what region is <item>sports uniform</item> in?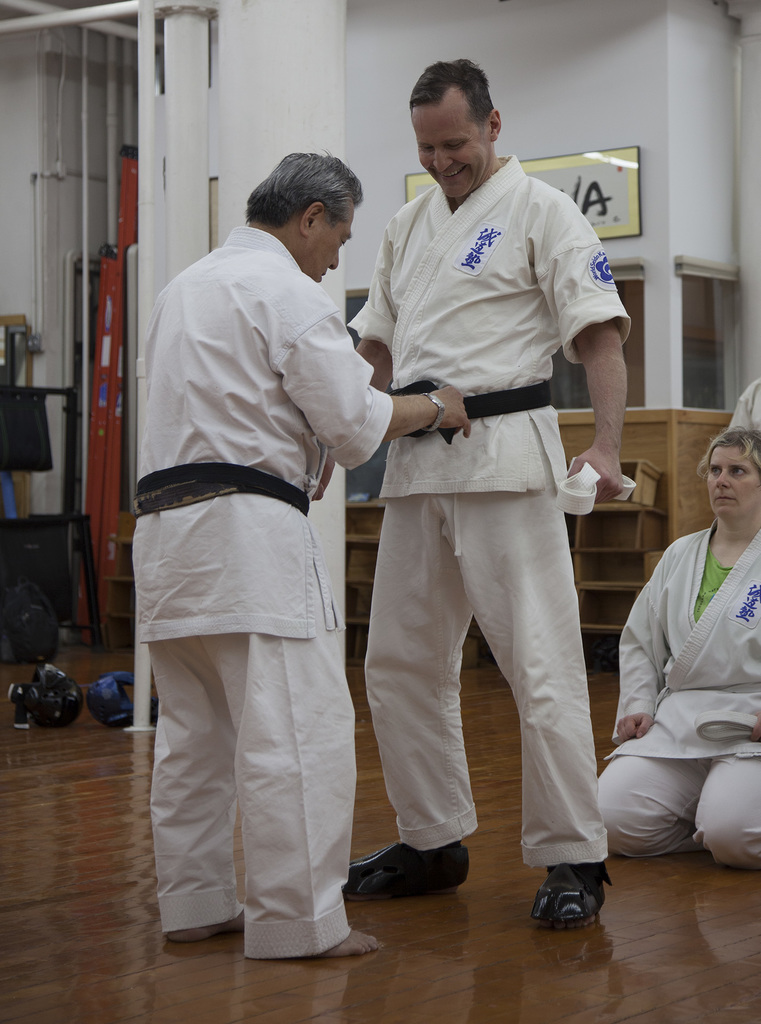
l=588, t=532, r=760, b=873.
